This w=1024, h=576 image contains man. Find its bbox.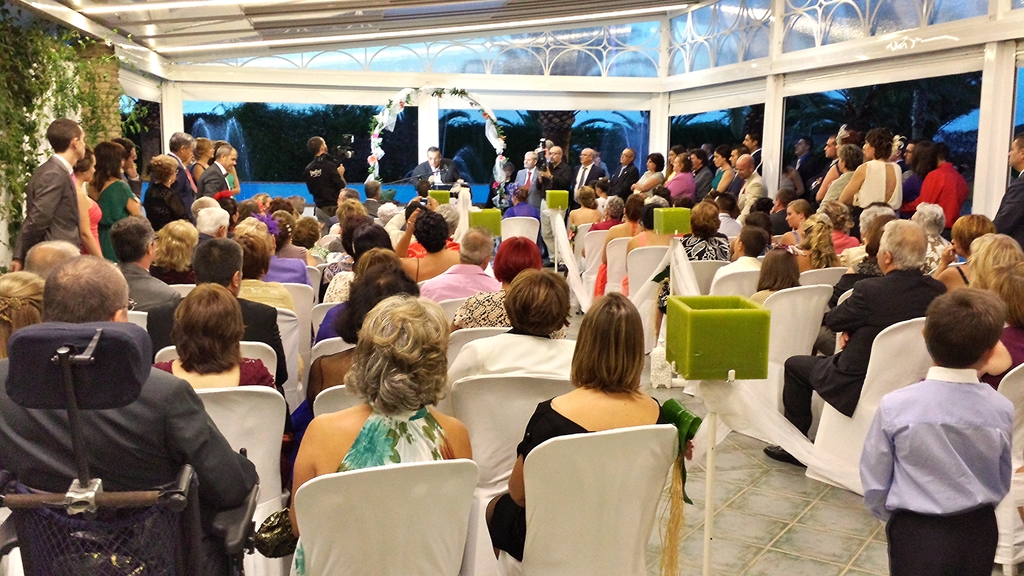
(719,195,742,235).
